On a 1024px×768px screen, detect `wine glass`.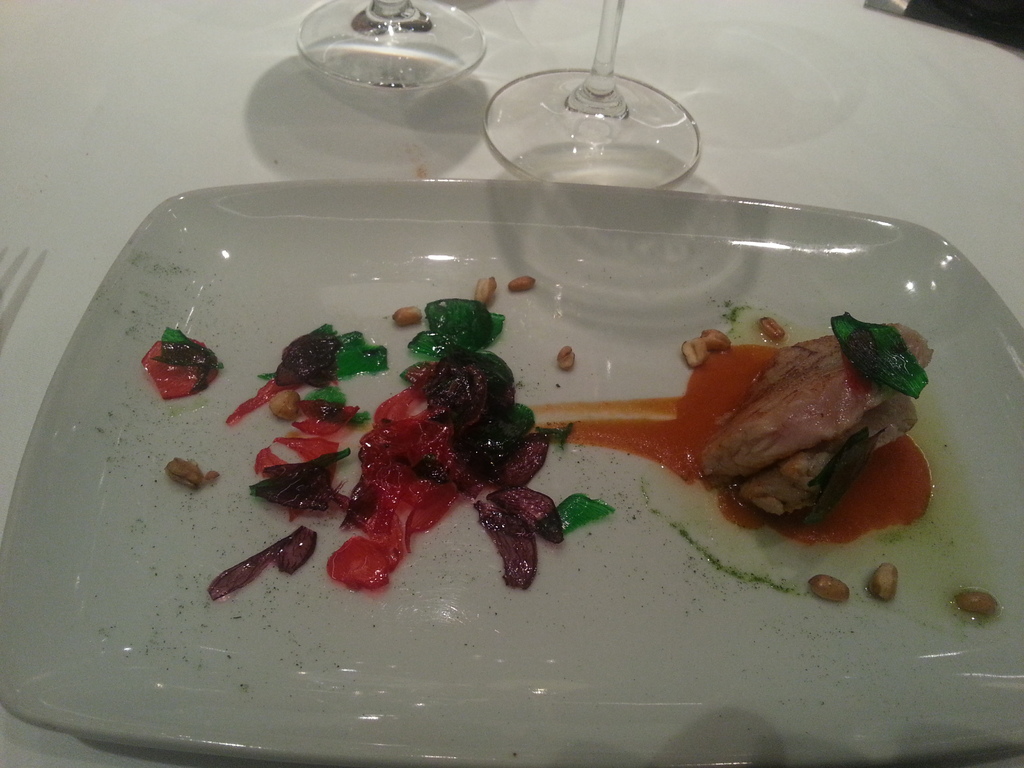
(301, 0, 489, 83).
